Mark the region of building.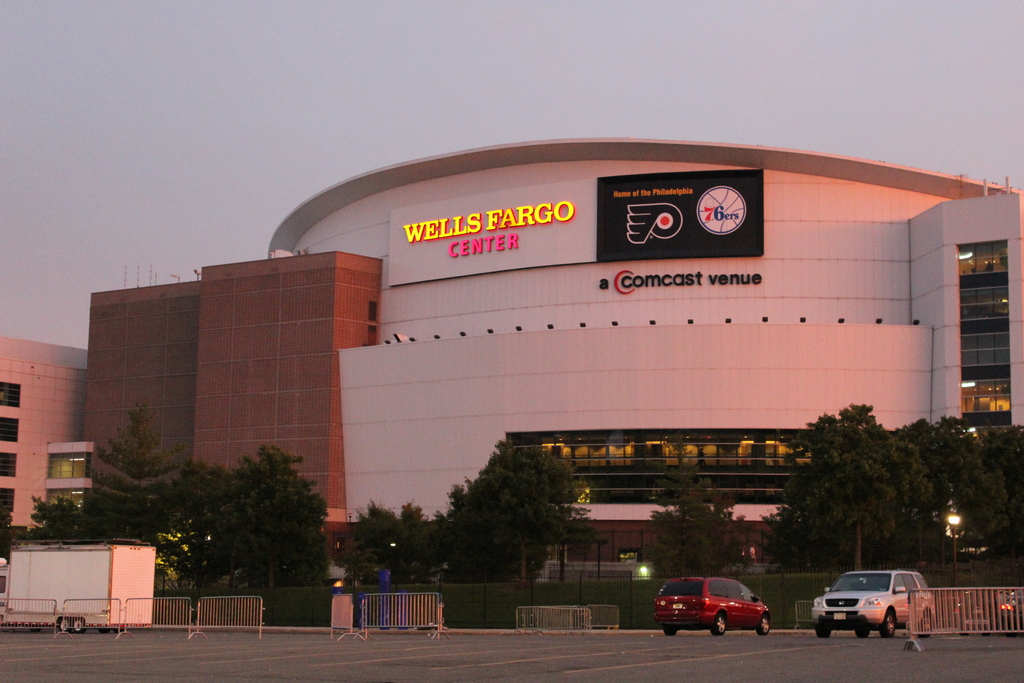
Region: {"left": 0, "top": 138, "right": 1023, "bottom": 580}.
